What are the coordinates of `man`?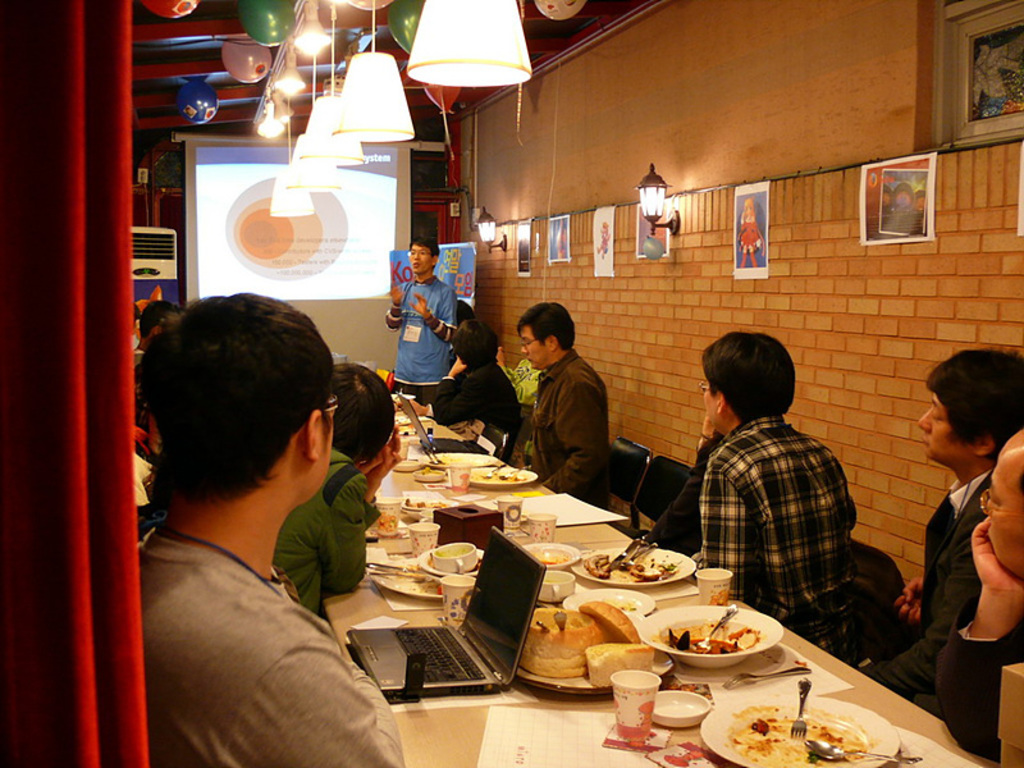
687:329:860:658.
